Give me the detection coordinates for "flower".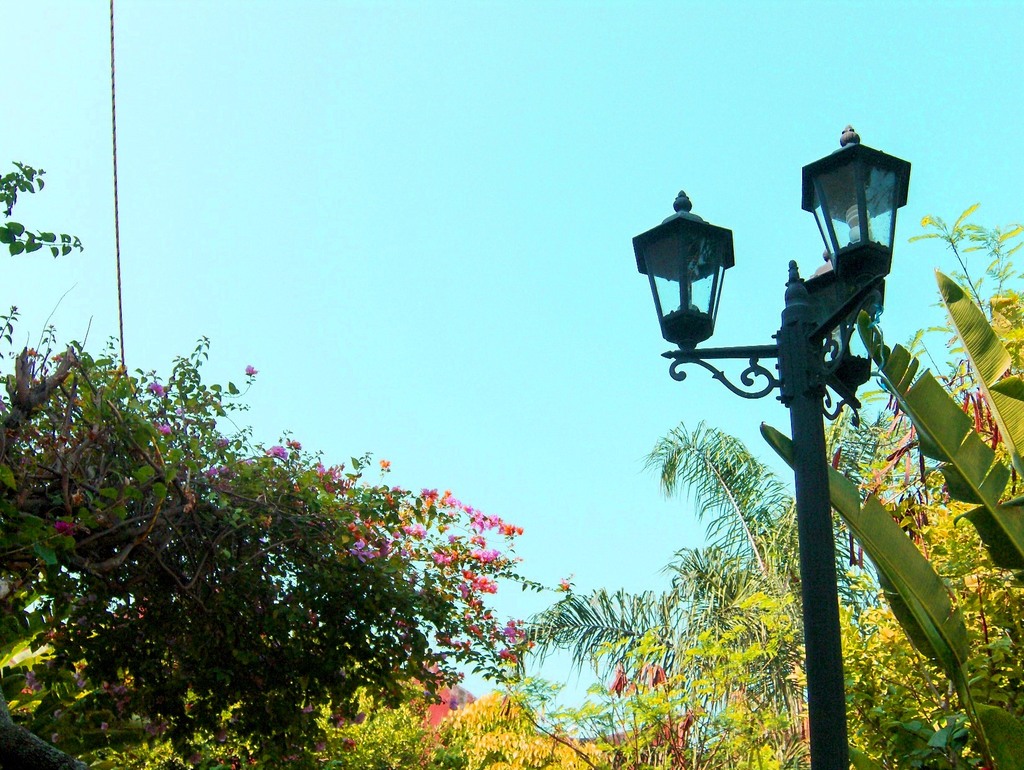
<region>212, 435, 230, 454</region>.
